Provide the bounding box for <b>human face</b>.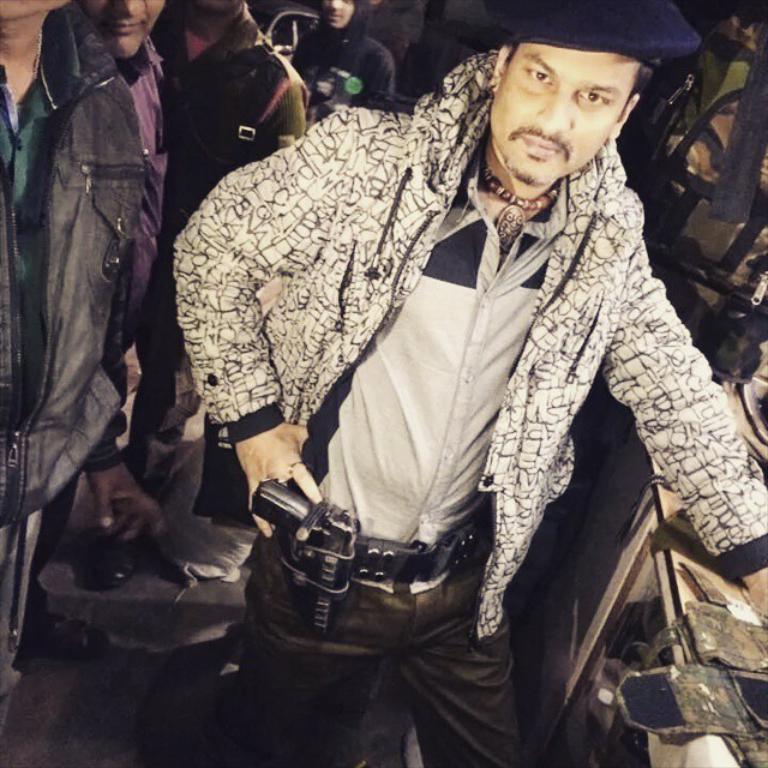
320 0 353 26.
